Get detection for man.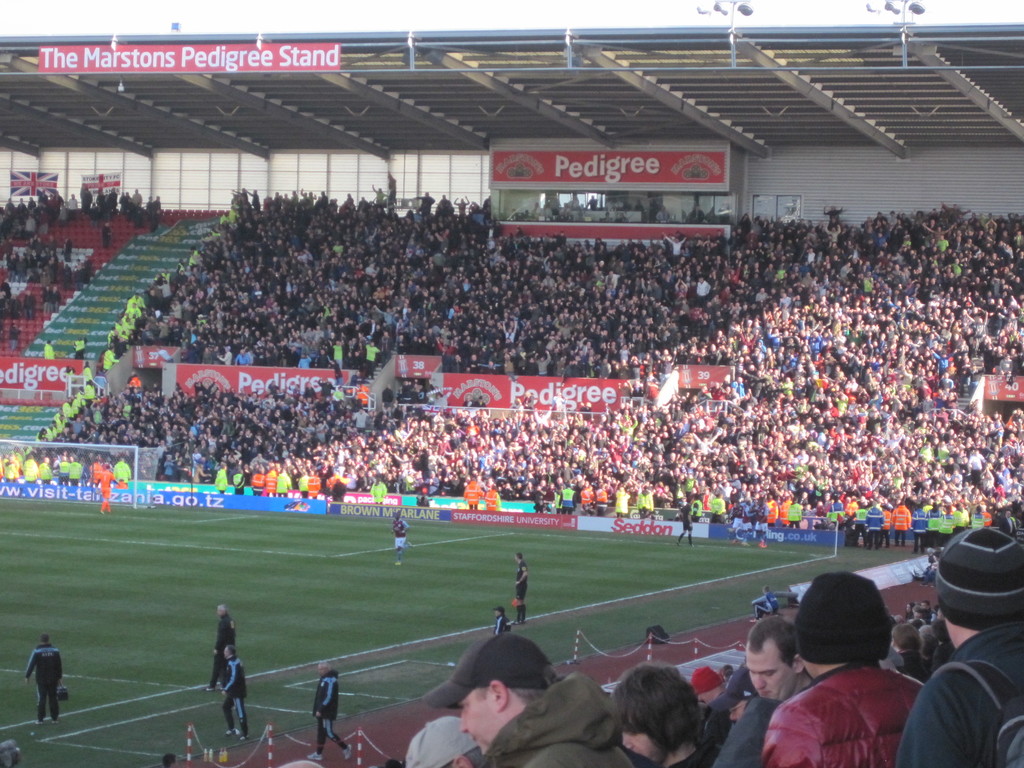
Detection: bbox=(206, 603, 242, 701).
